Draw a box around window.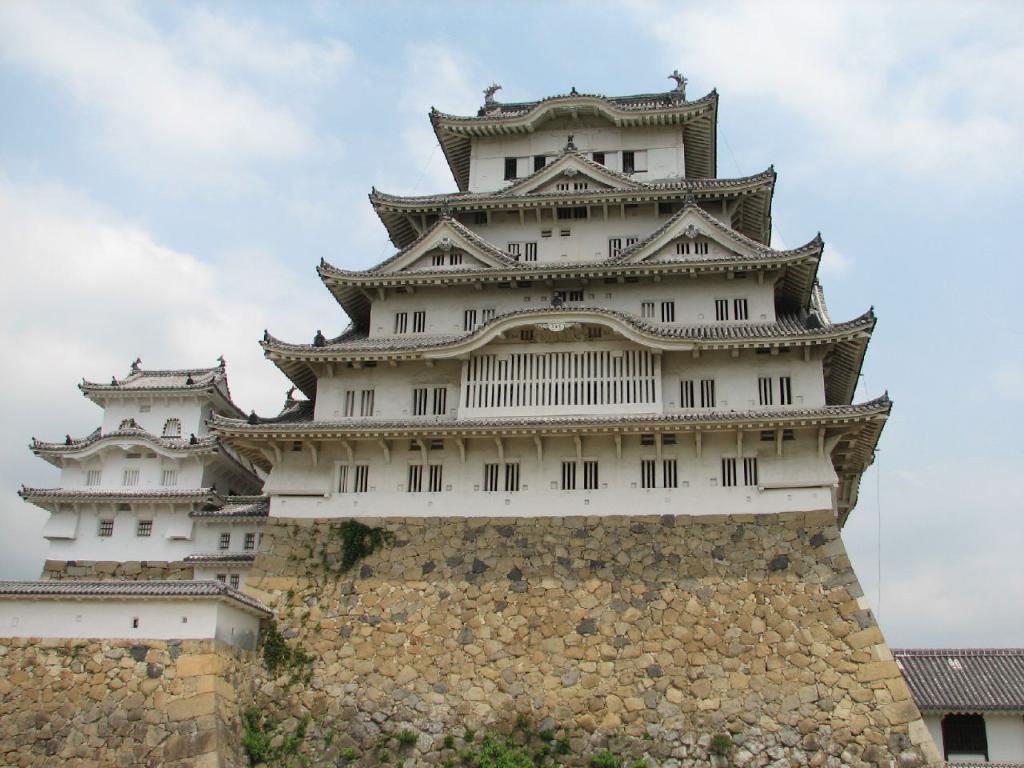
429:254:466:267.
